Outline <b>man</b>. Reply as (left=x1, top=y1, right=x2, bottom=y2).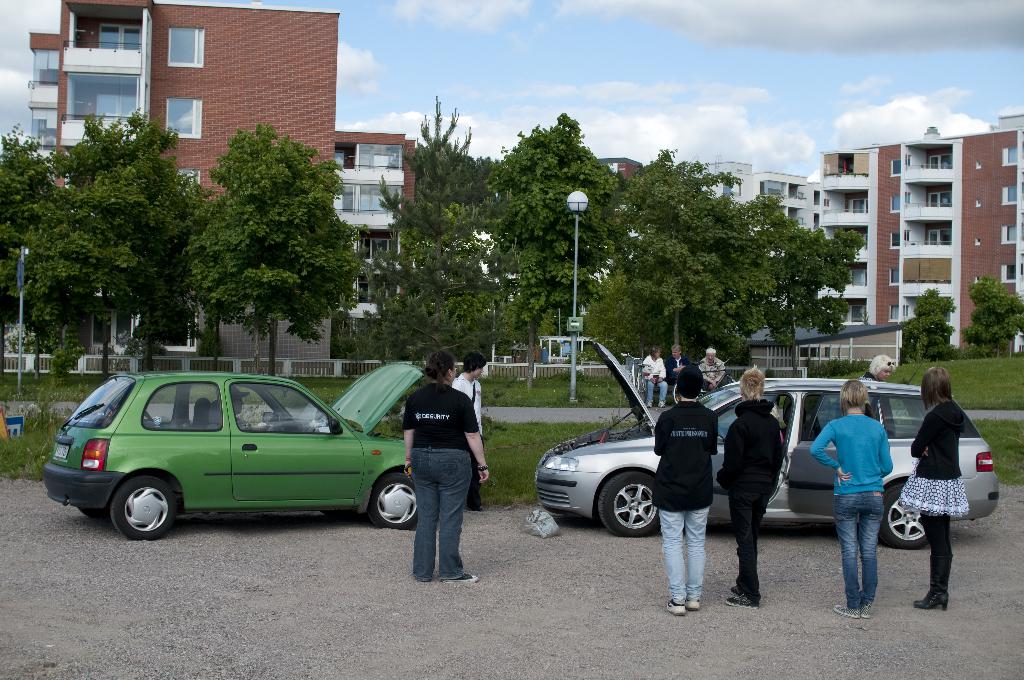
(left=662, top=340, right=692, bottom=376).
